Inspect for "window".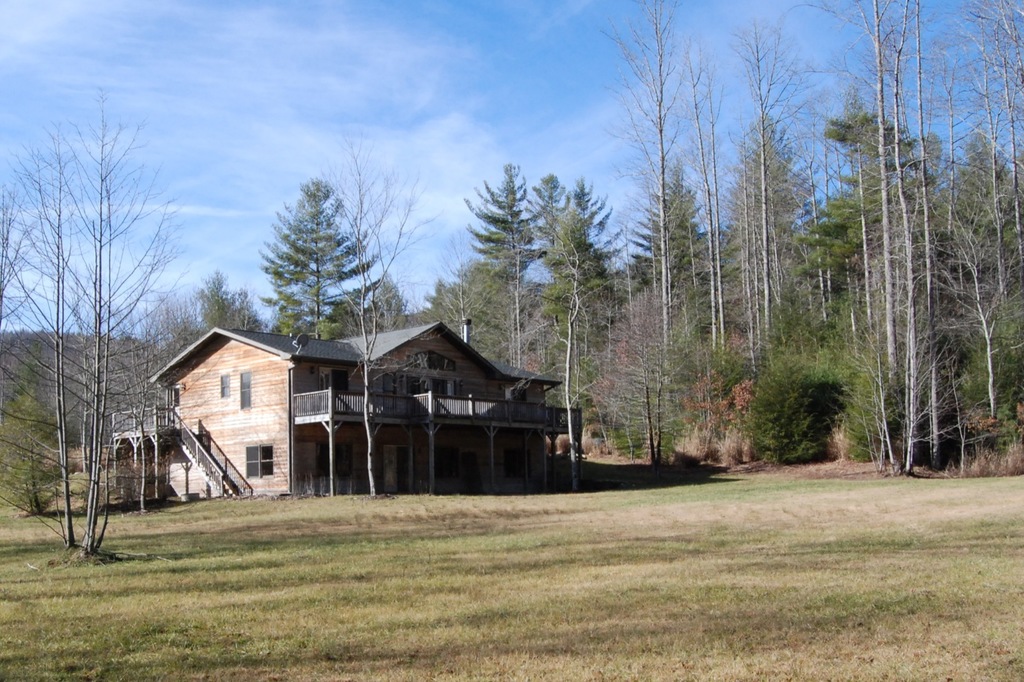
Inspection: <region>236, 372, 252, 409</region>.
